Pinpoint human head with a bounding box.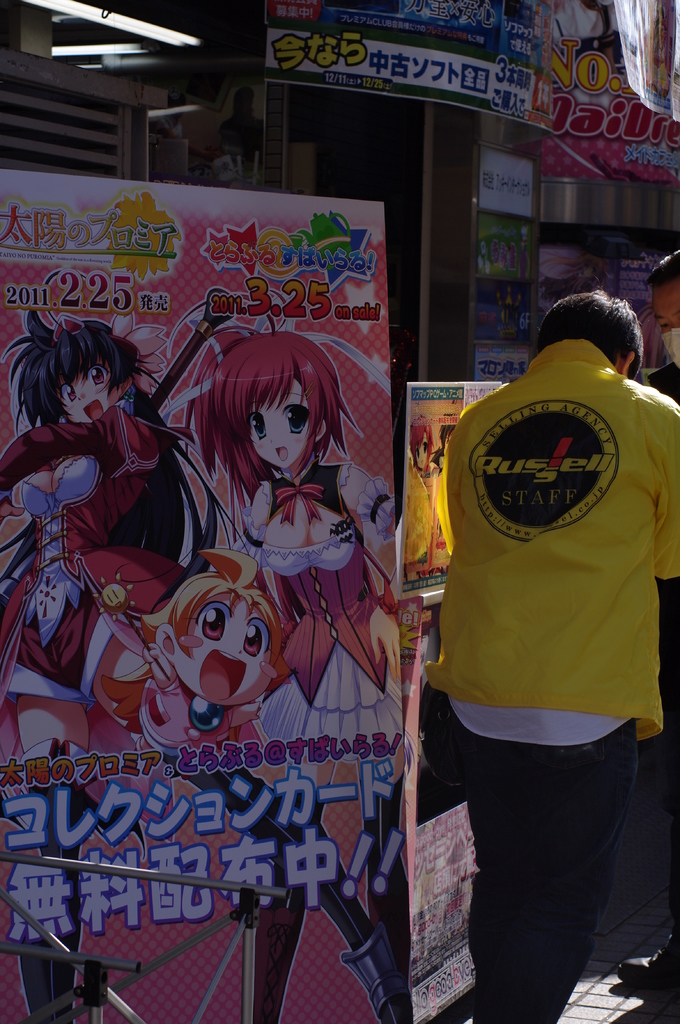
<bbox>198, 330, 345, 473</bbox>.
